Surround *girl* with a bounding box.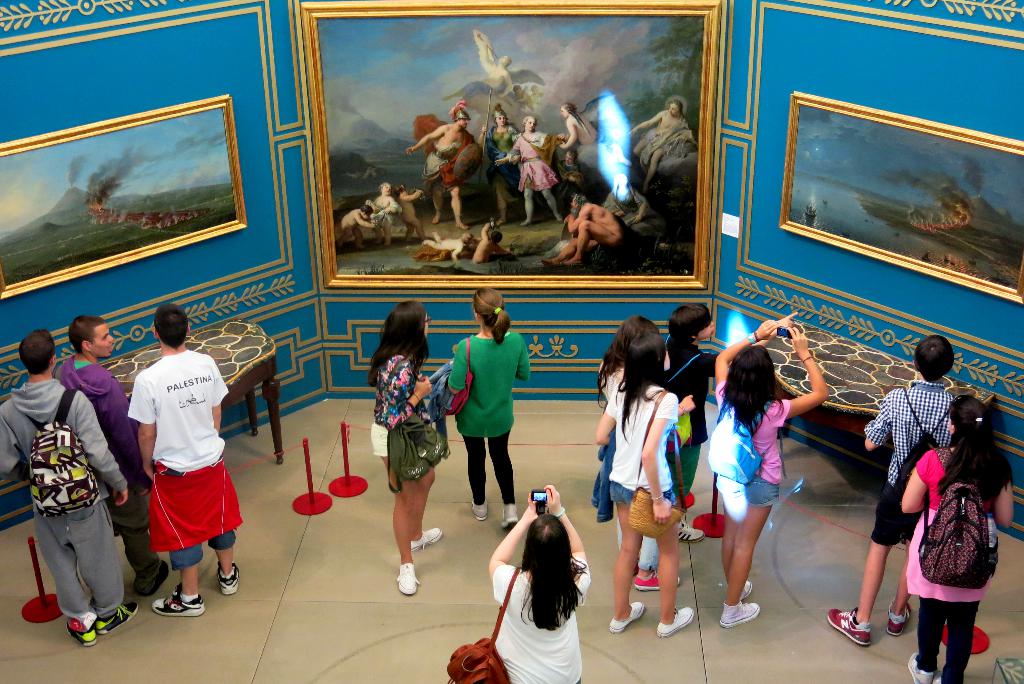
locate(590, 332, 694, 637).
